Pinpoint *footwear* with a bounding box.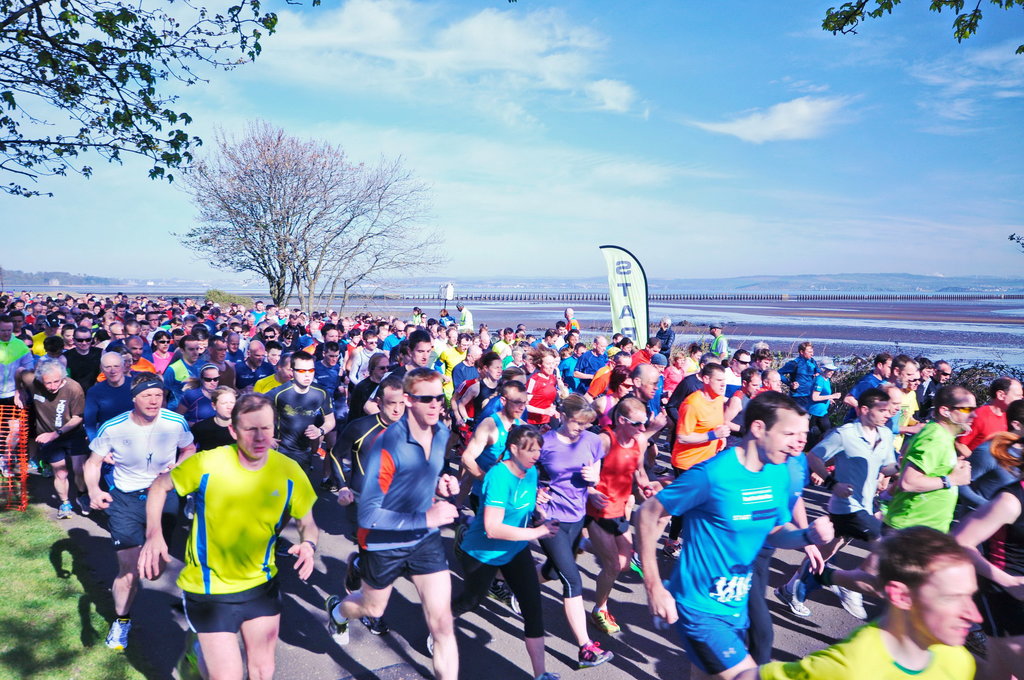
(x1=275, y1=538, x2=291, y2=555).
